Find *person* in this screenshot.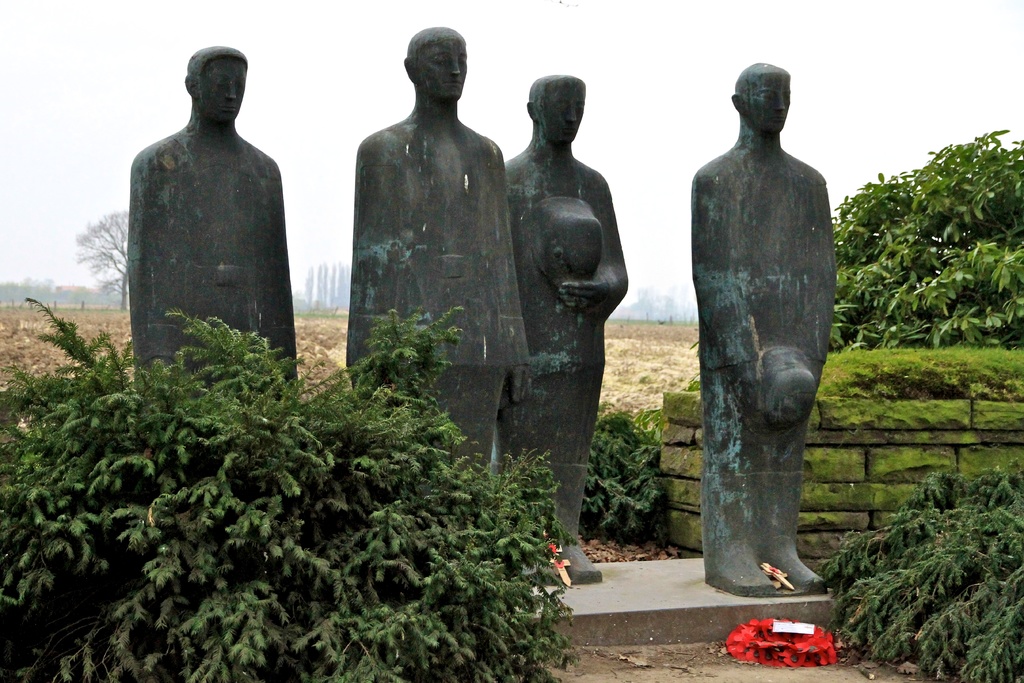
The bounding box for *person* is crop(507, 74, 631, 584).
